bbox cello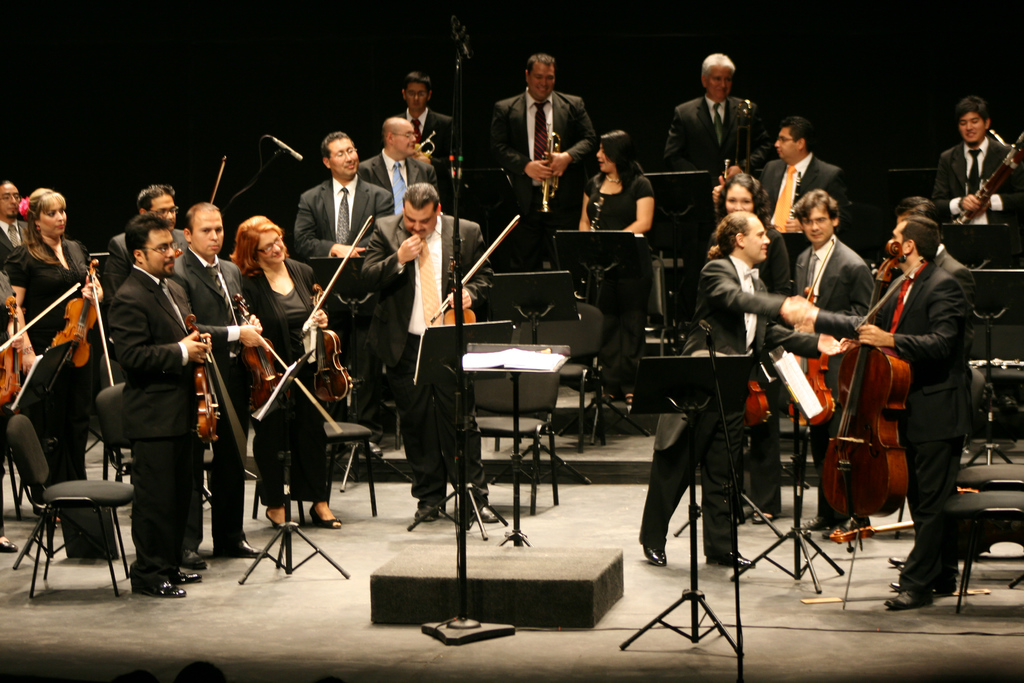
(x1=0, y1=283, x2=81, y2=403)
